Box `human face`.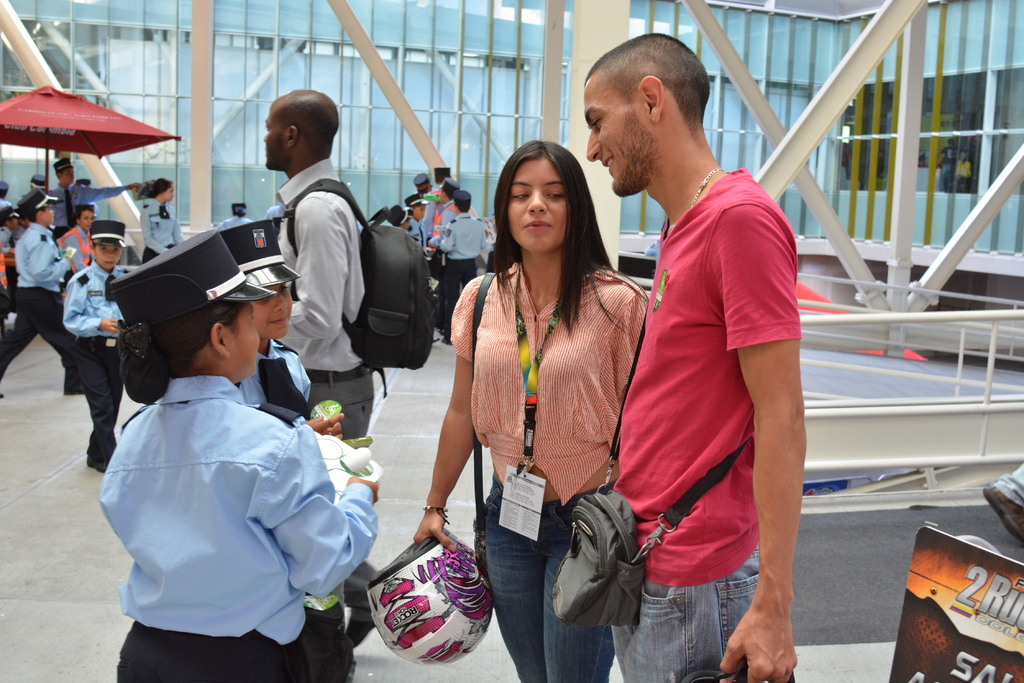
252:277:294:337.
